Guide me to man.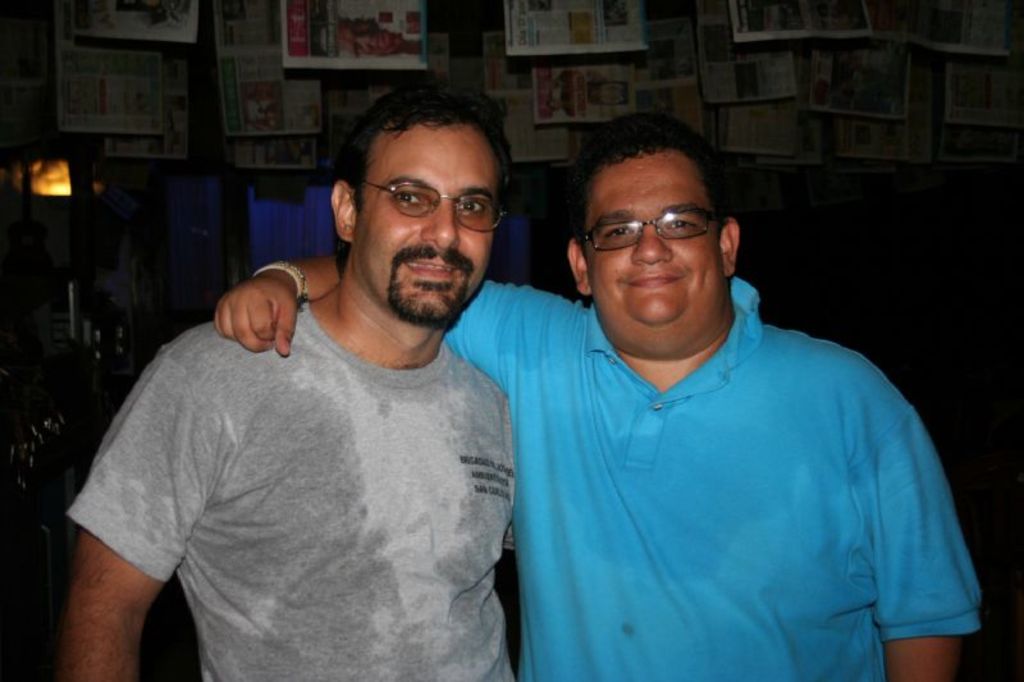
Guidance: (212, 113, 977, 681).
